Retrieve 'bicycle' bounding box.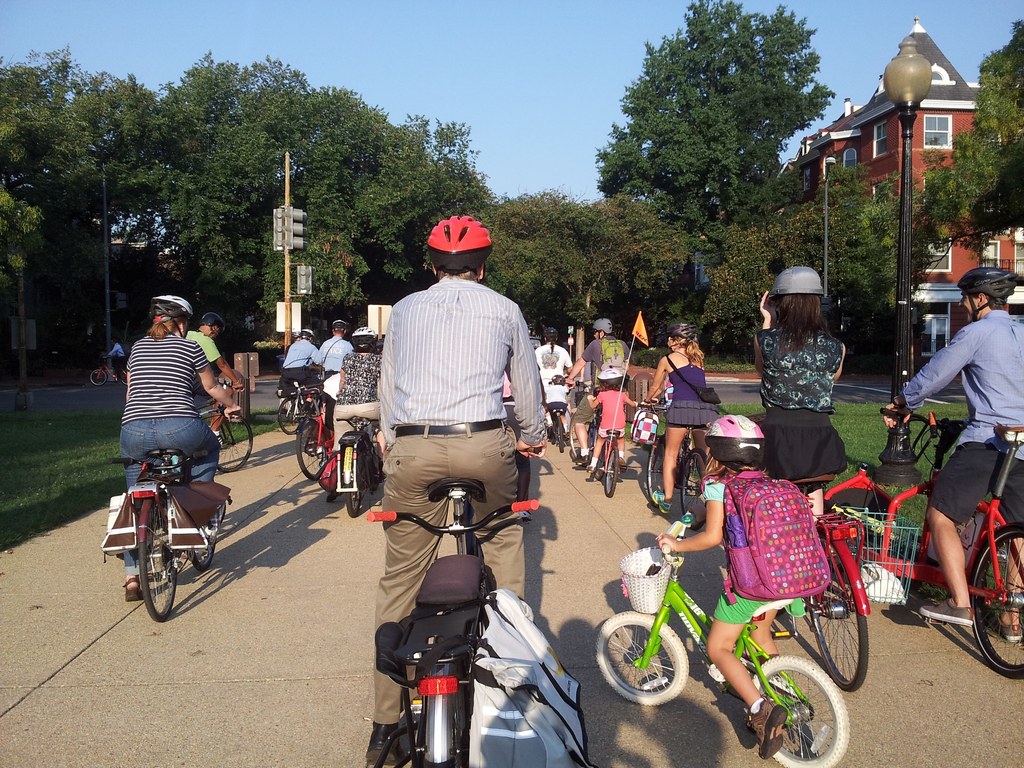
Bounding box: (left=293, top=413, right=340, bottom=488).
